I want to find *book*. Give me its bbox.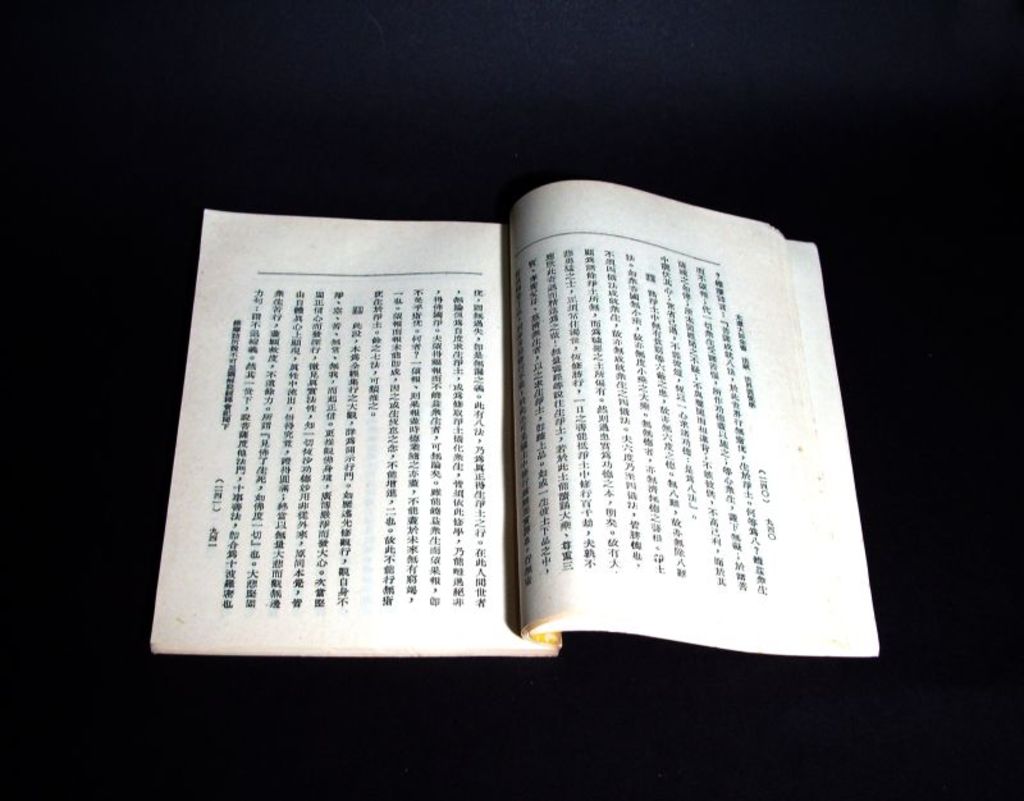
box(143, 180, 881, 663).
